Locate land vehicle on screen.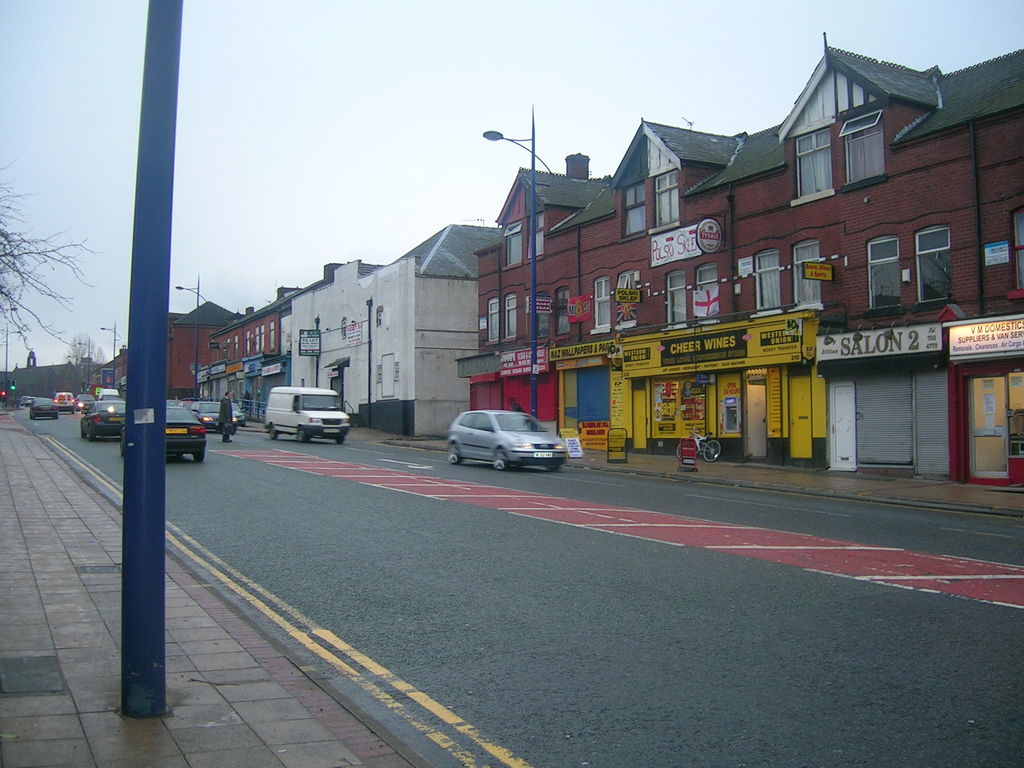
On screen at left=193, top=397, right=234, bottom=431.
